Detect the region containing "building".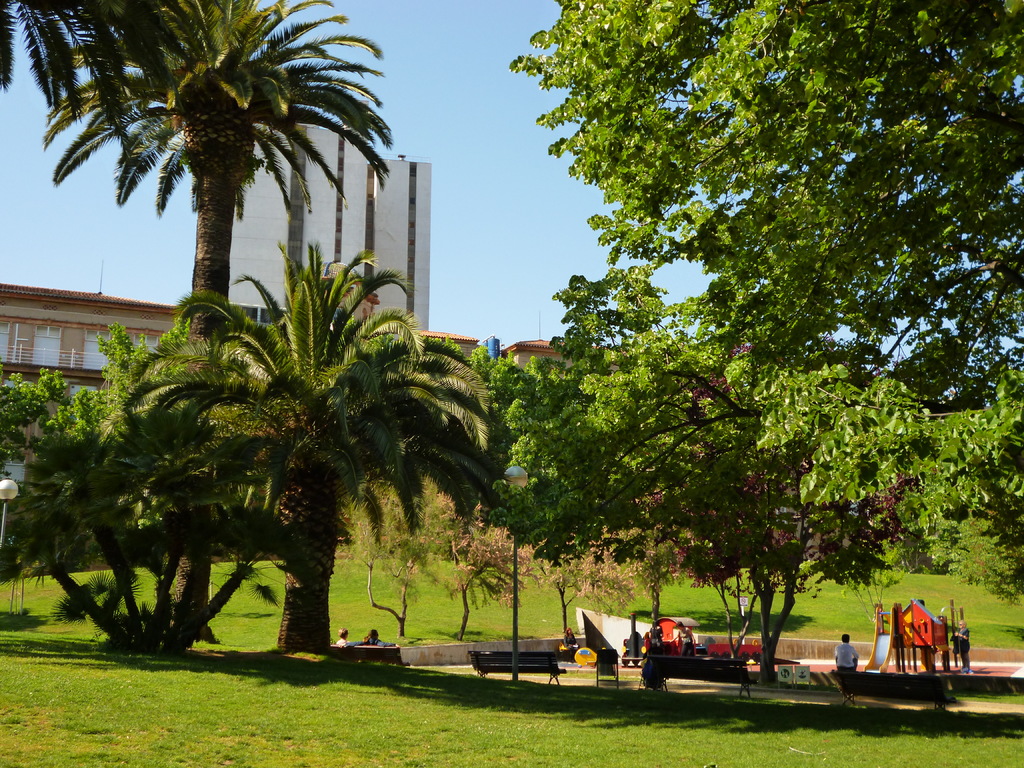
<bbox>228, 124, 429, 330</bbox>.
